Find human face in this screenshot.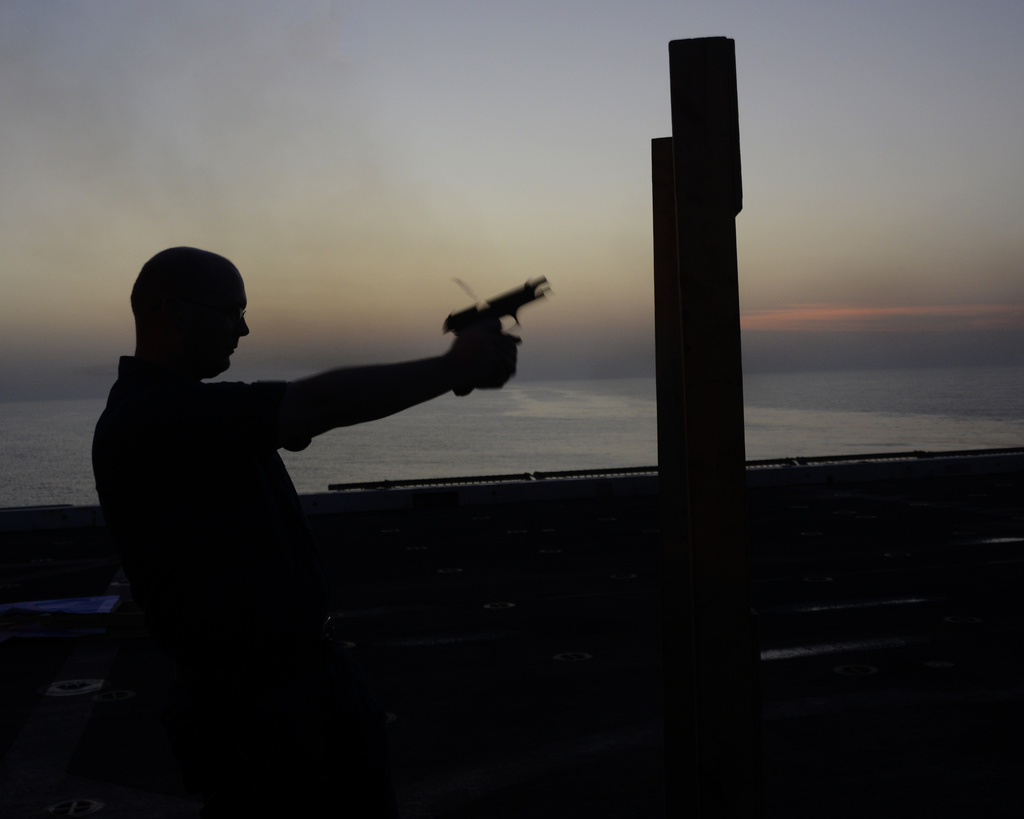
The bounding box for human face is x1=198 y1=279 x2=251 y2=372.
